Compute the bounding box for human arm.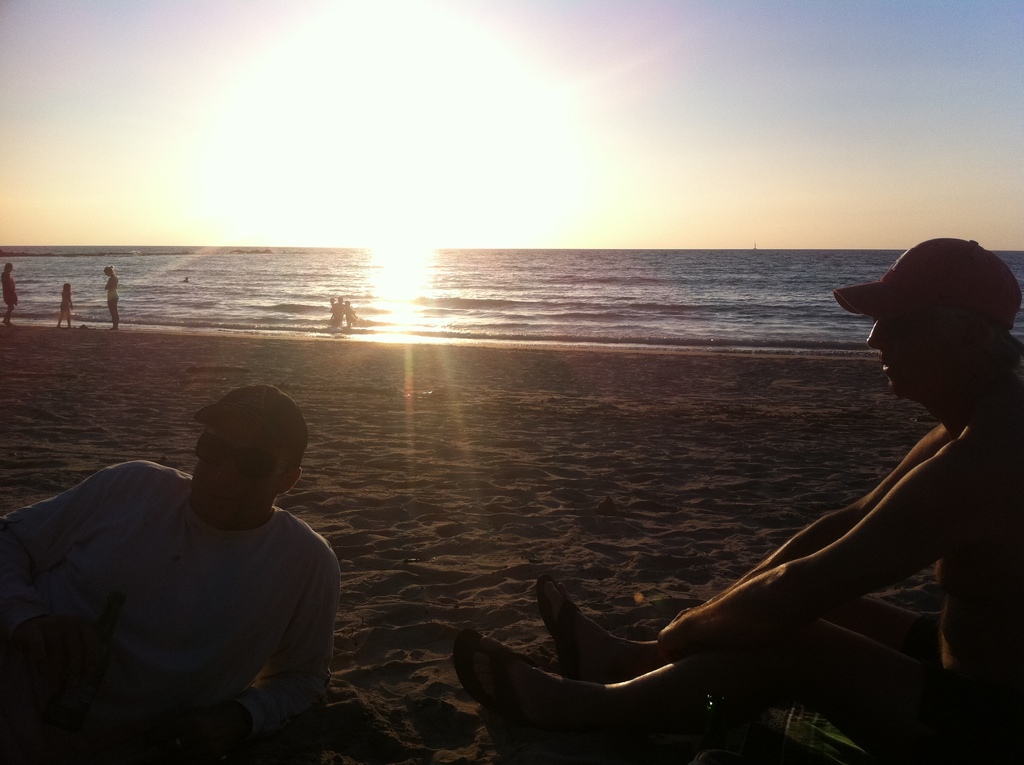
region(343, 308, 347, 319).
